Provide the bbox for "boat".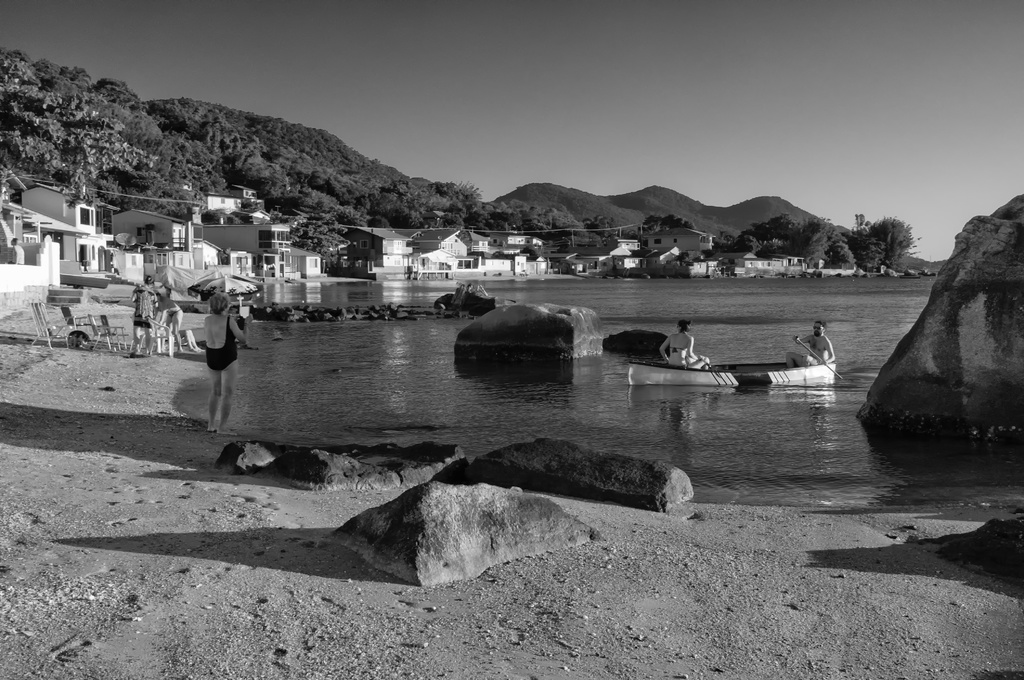
x1=634 y1=327 x2=851 y2=394.
